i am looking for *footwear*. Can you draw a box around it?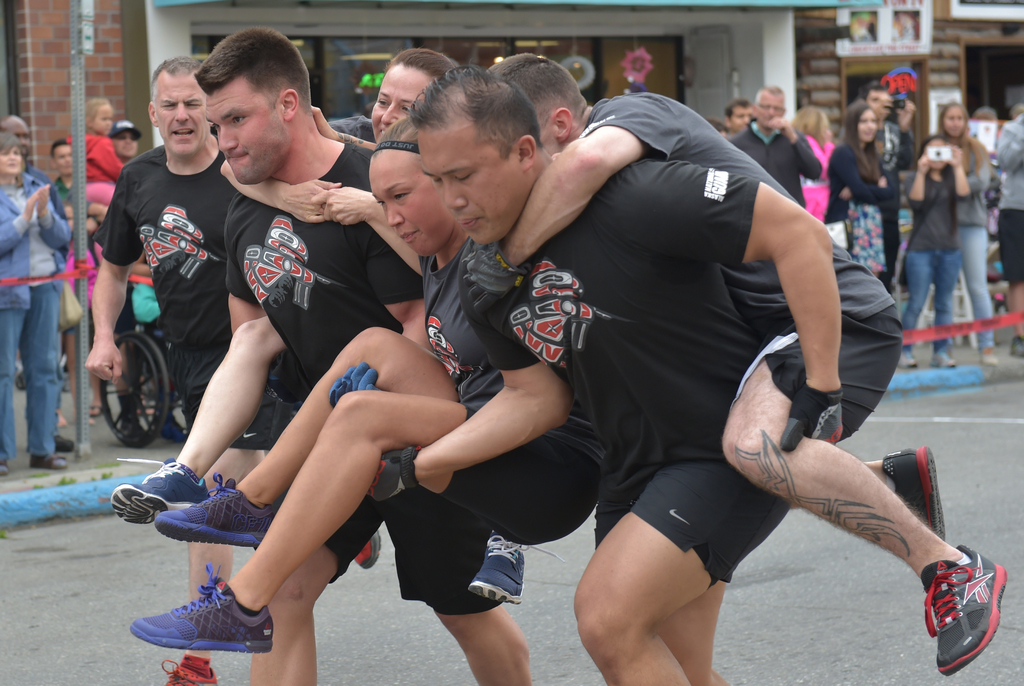
Sure, the bounding box is (left=898, top=351, right=919, bottom=366).
